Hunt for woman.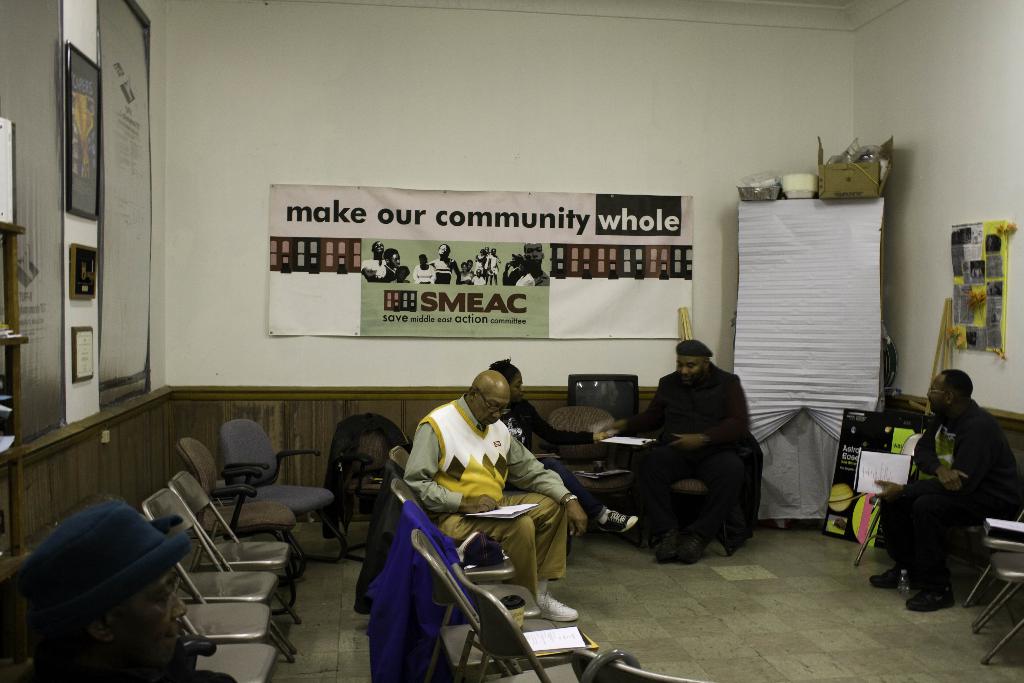
Hunted down at pyautogui.locateOnScreen(456, 351, 632, 548).
